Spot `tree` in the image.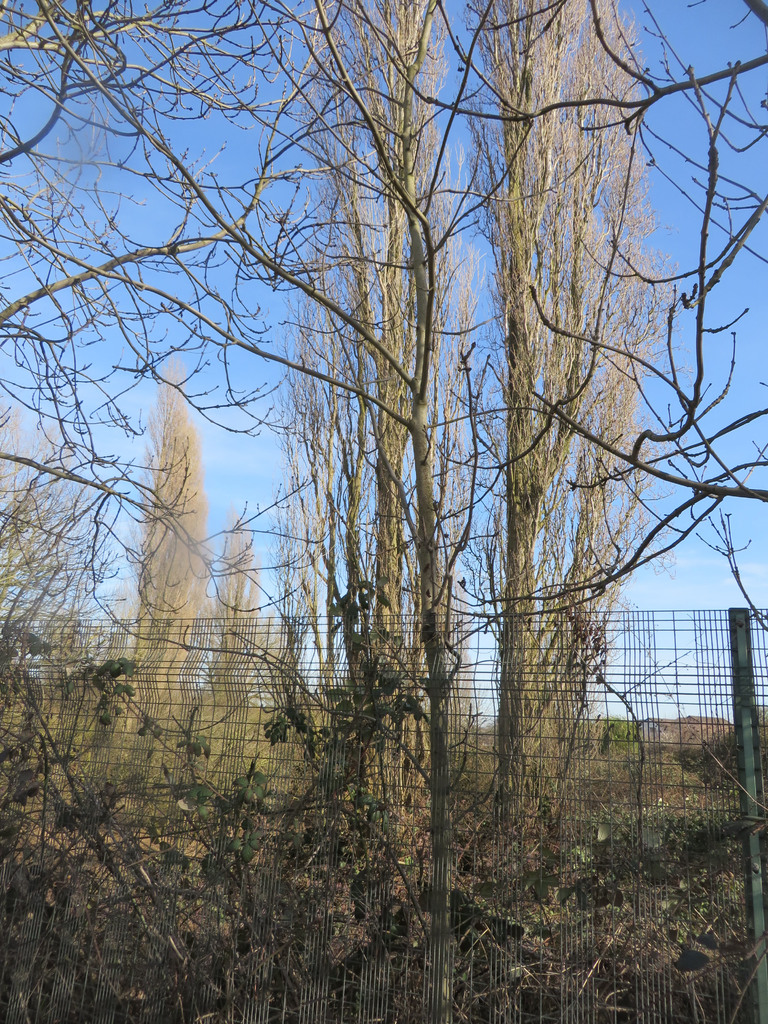
`tree` found at <bbox>107, 335, 232, 652</bbox>.
